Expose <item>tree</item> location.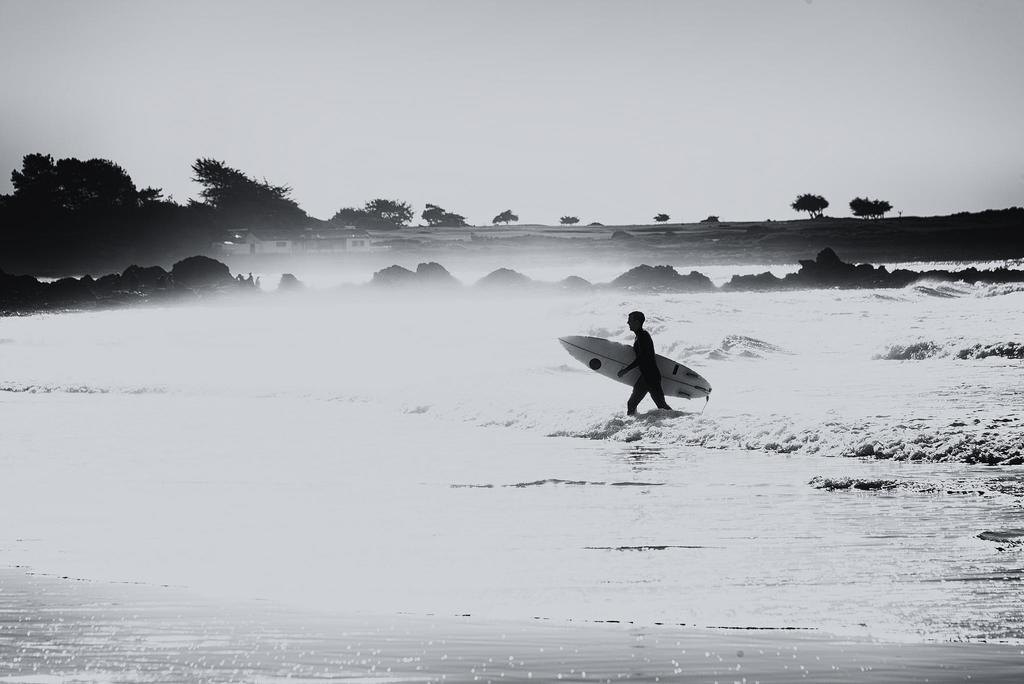
Exposed at [x1=491, y1=208, x2=519, y2=226].
